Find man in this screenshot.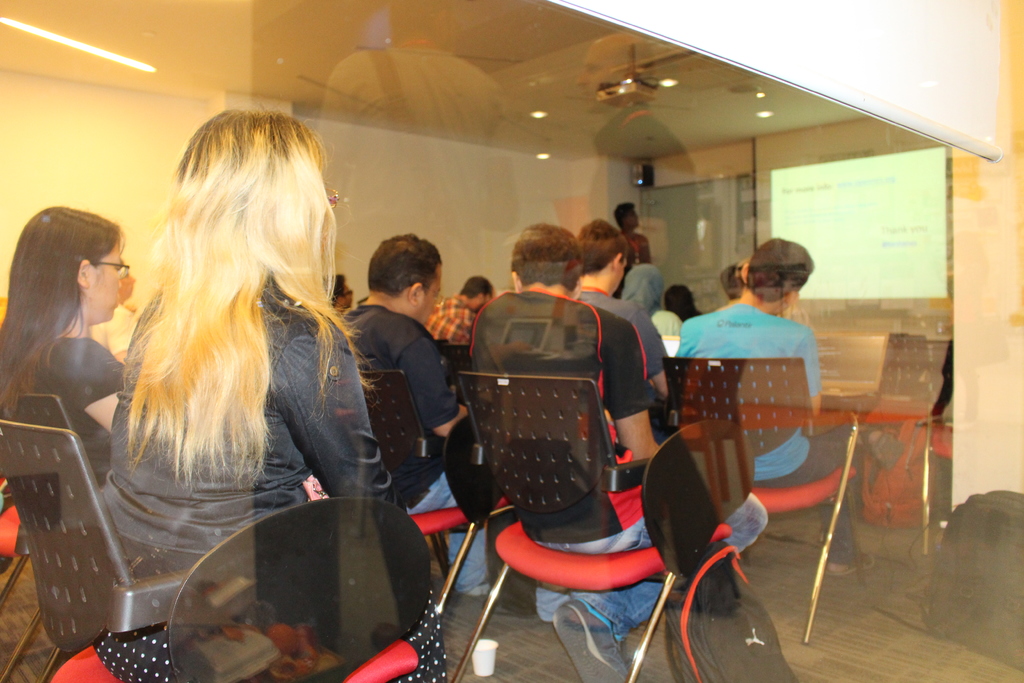
The bounding box for man is l=423, t=272, r=497, b=345.
